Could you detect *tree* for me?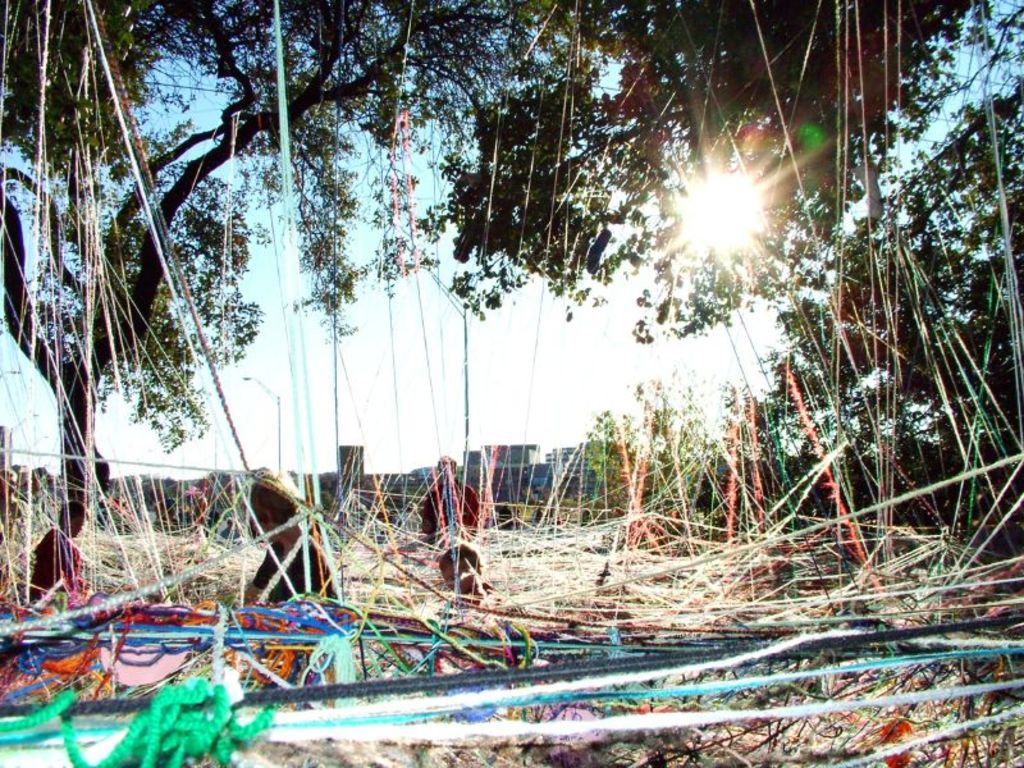
Detection result: x1=532, y1=0, x2=972, y2=371.
